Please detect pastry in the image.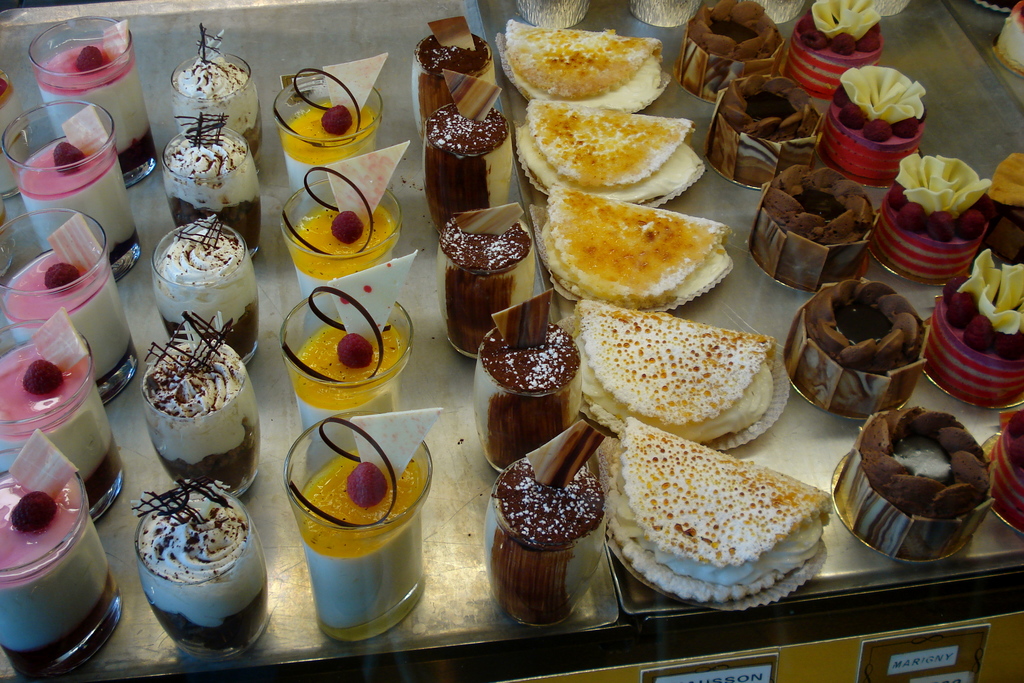
787/0/884/94.
